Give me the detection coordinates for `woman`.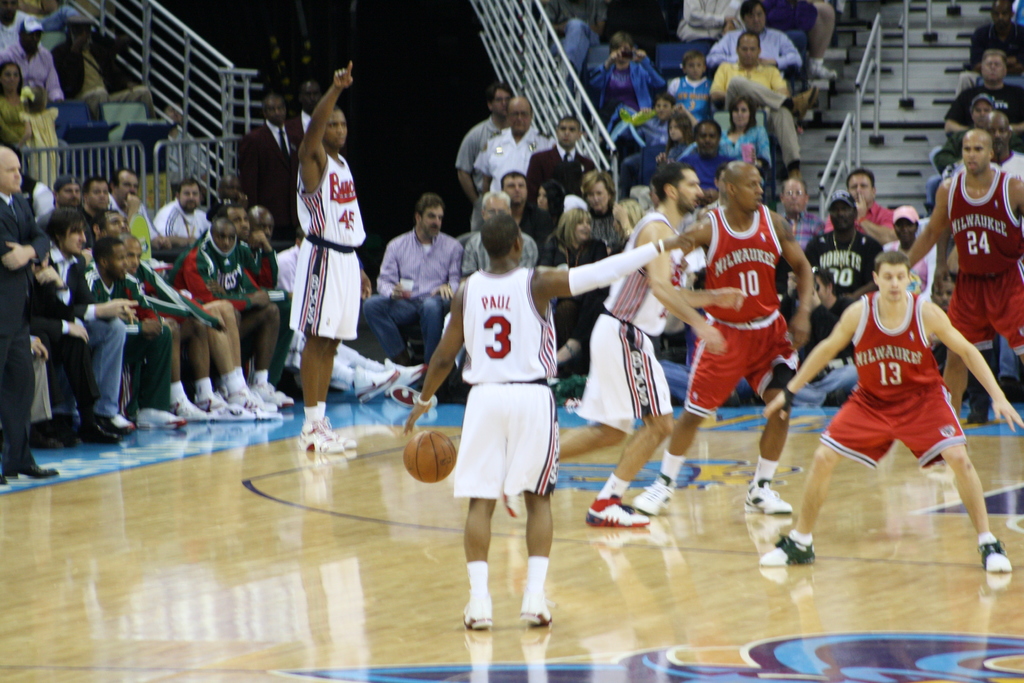
[582,169,629,259].
